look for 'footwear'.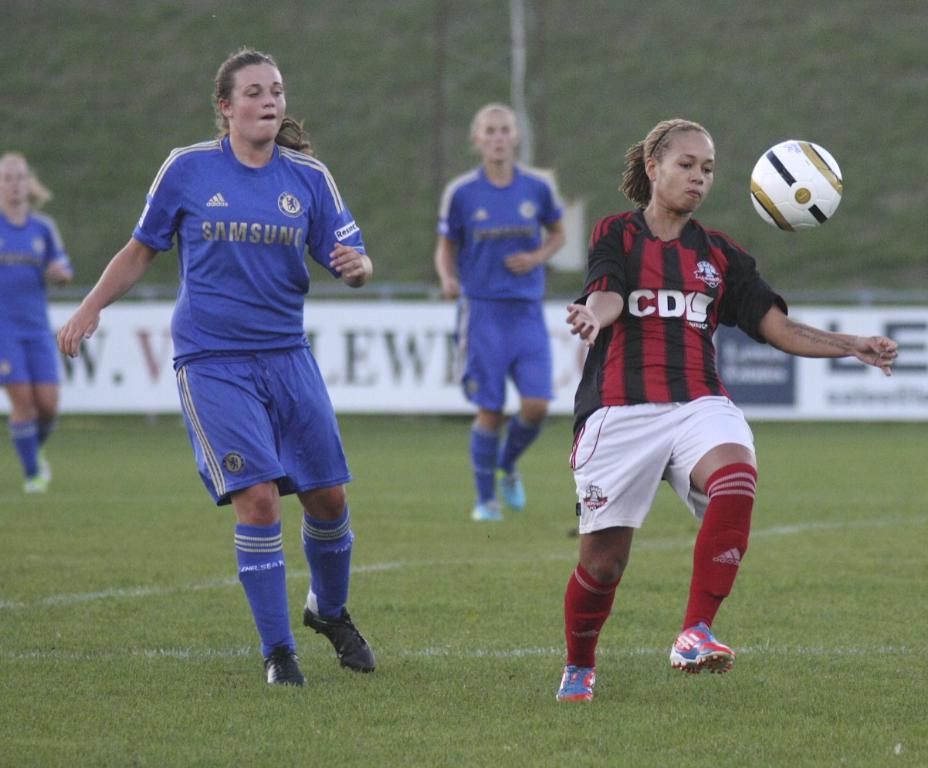
Found: bbox=(303, 598, 376, 669).
